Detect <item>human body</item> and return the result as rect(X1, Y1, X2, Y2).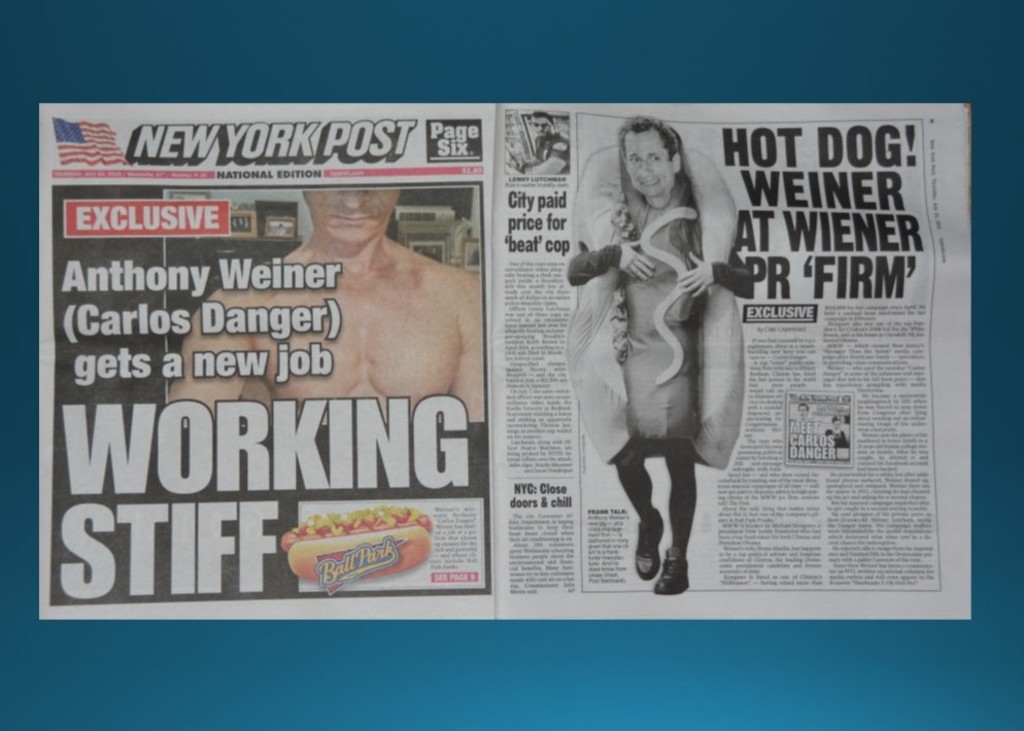
rect(568, 117, 759, 597).
